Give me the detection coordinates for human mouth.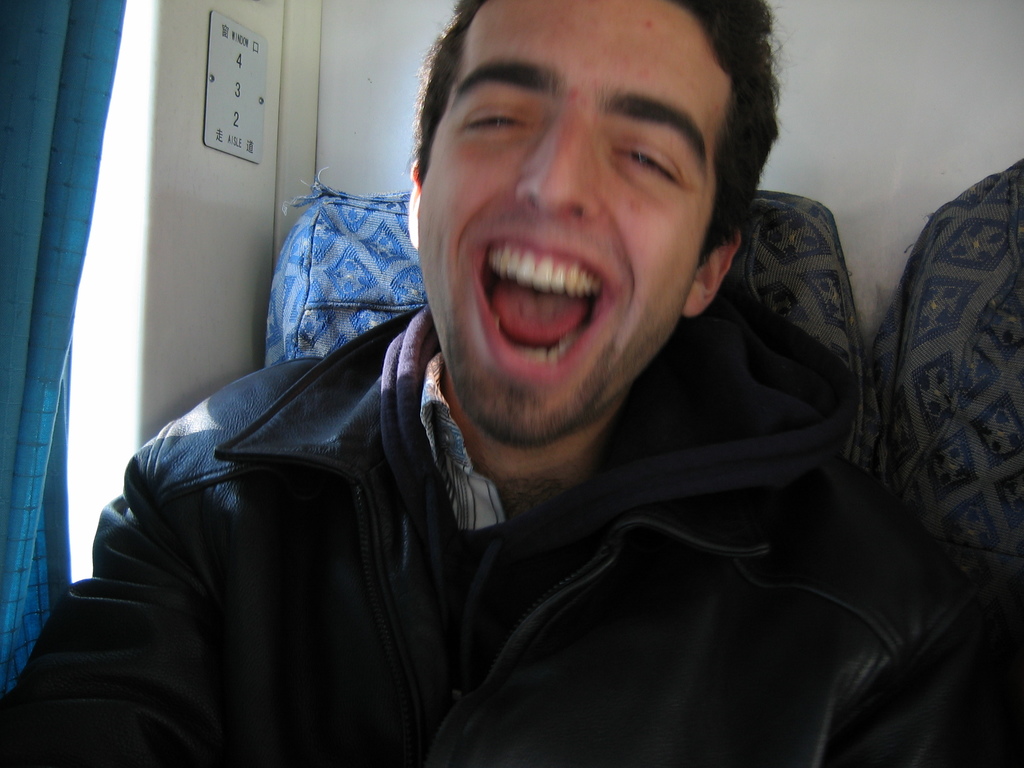
<box>469,232,613,384</box>.
